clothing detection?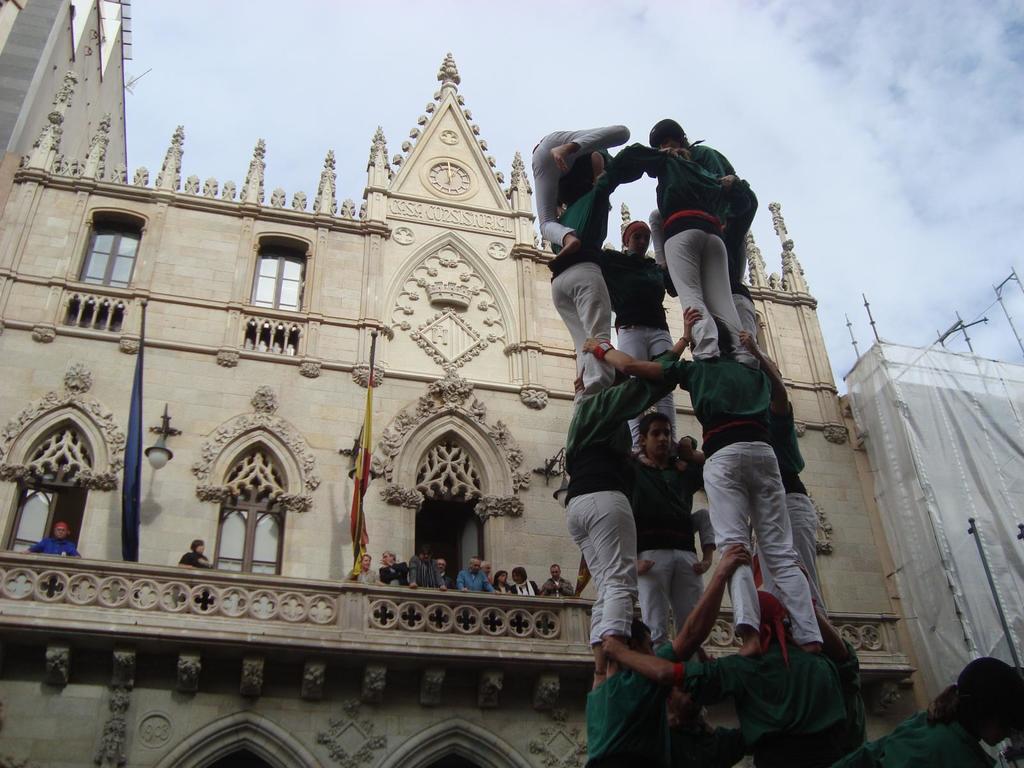
407:554:444:585
